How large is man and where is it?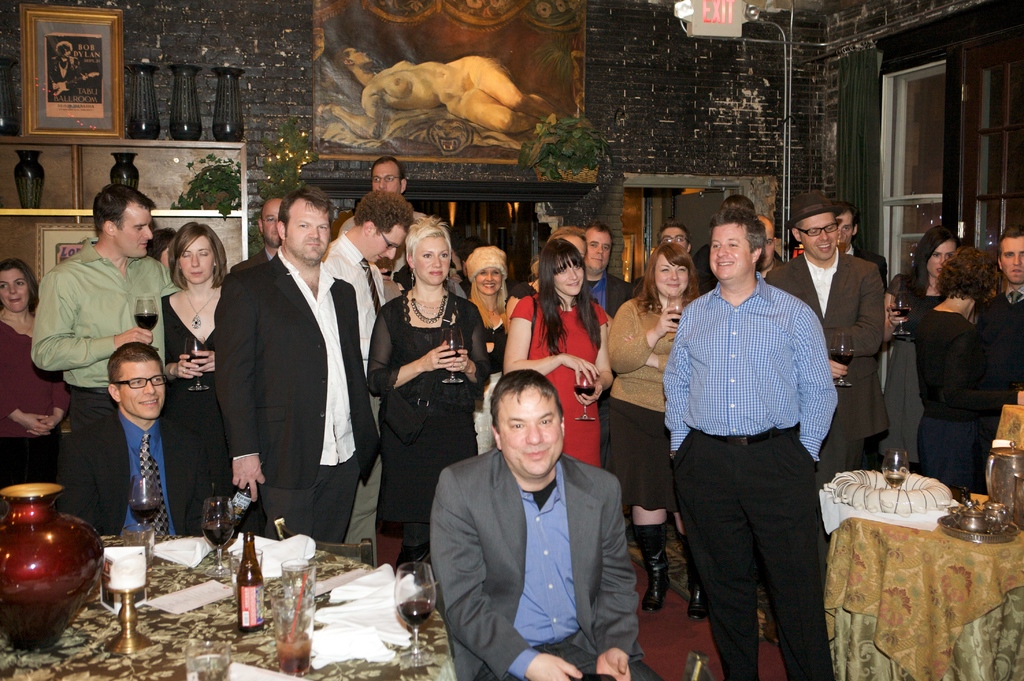
Bounding box: region(427, 372, 667, 680).
